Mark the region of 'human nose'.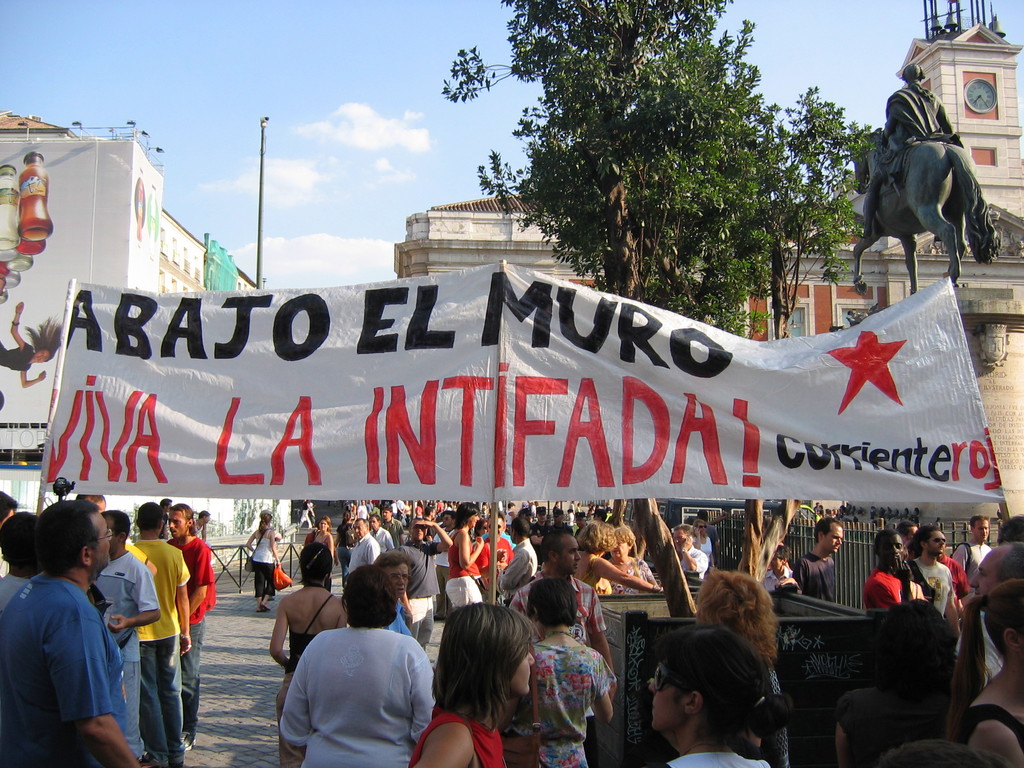
Region: 836,538,842,542.
